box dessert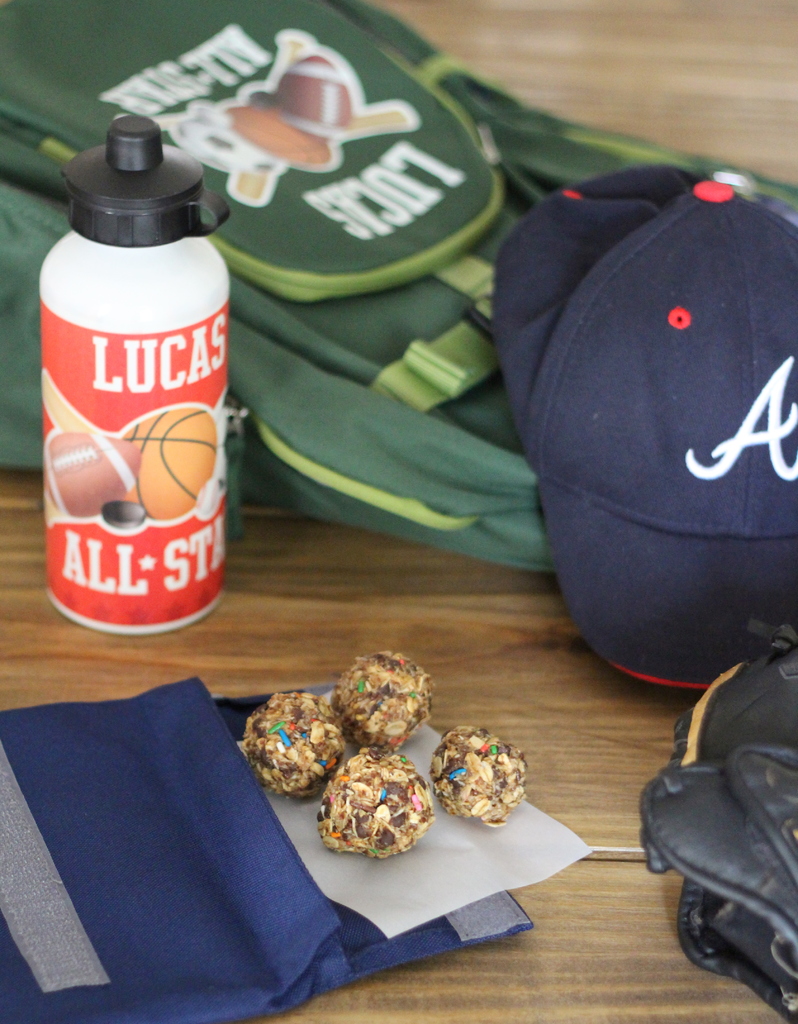
locate(233, 684, 364, 794)
